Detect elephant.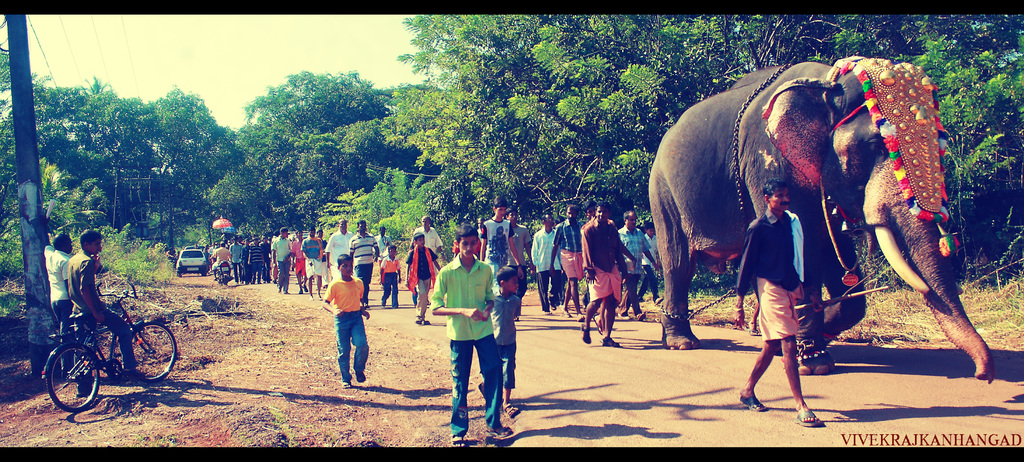
Detected at bbox(644, 61, 964, 372).
